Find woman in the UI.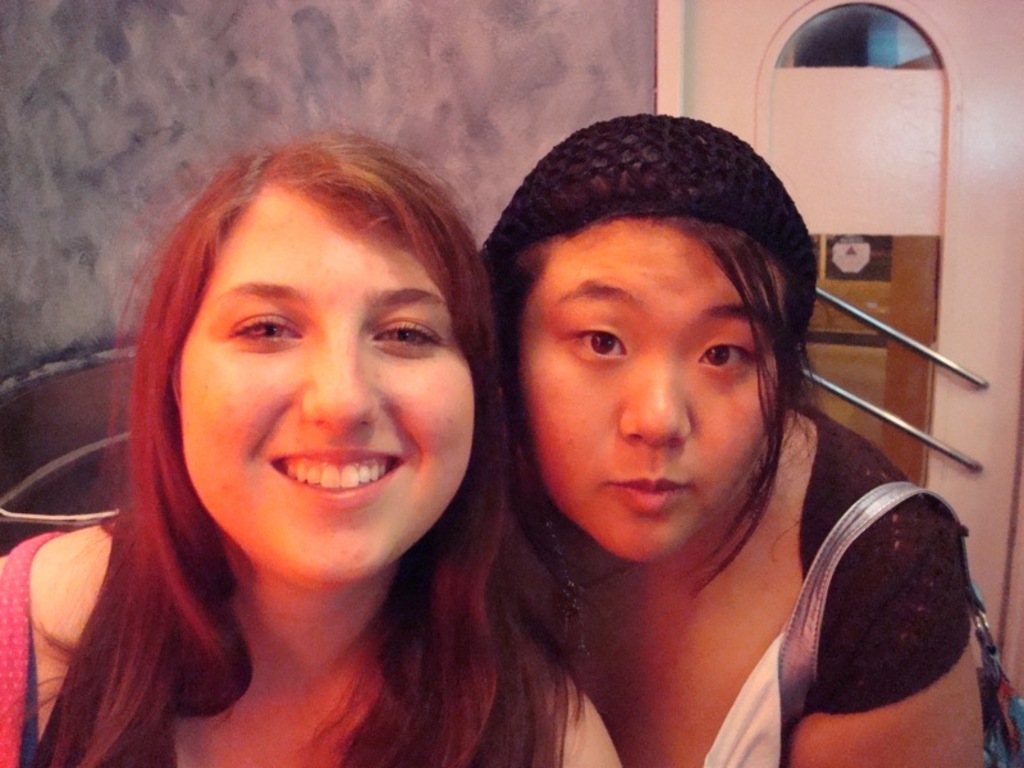
UI element at <bbox>52, 120, 654, 767</bbox>.
